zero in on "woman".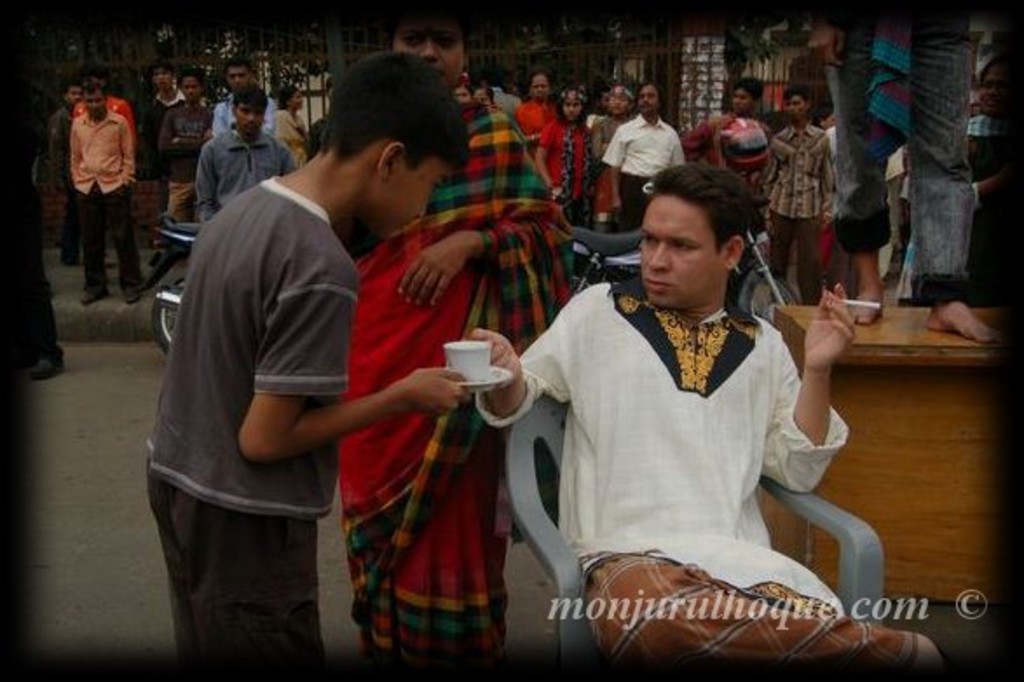
Zeroed in: crop(344, 17, 570, 637).
